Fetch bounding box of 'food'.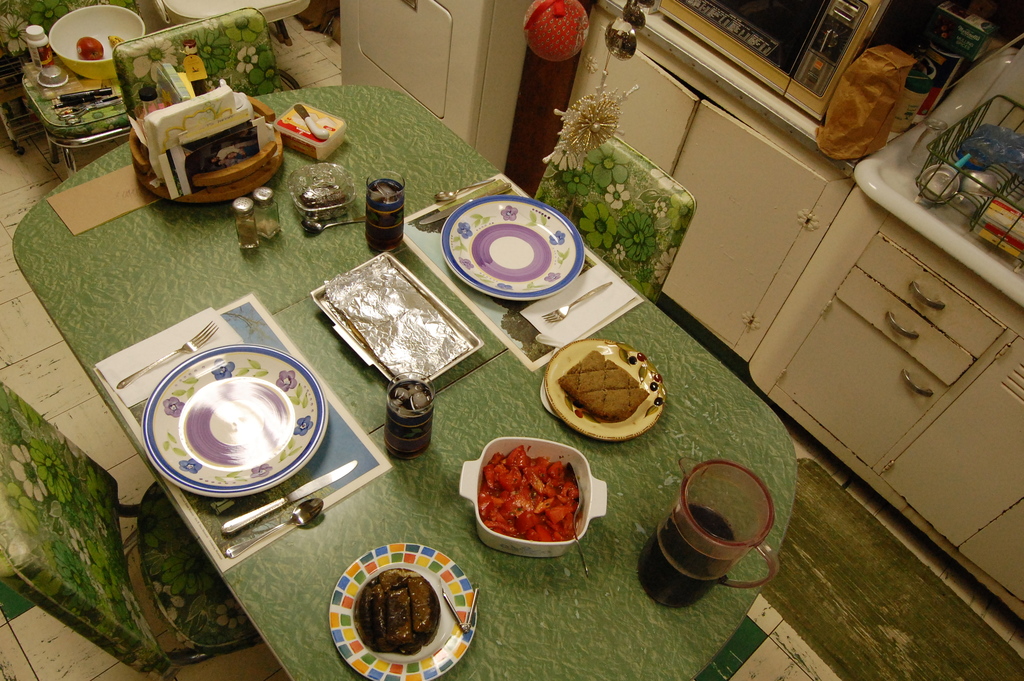
Bbox: locate(353, 566, 444, 660).
